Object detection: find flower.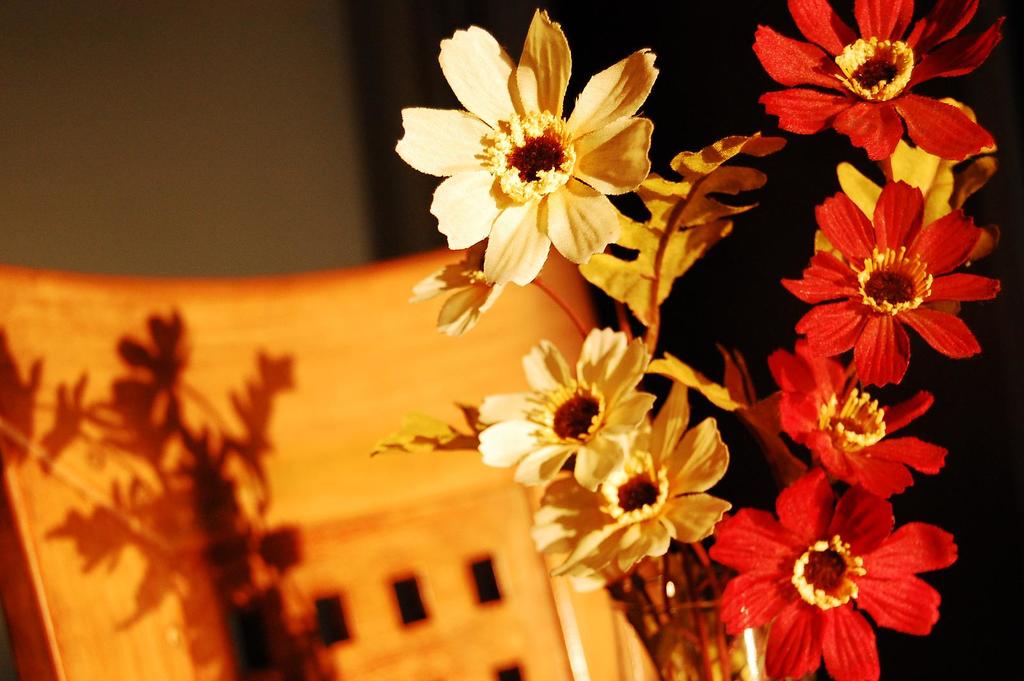
rect(780, 172, 1009, 389).
